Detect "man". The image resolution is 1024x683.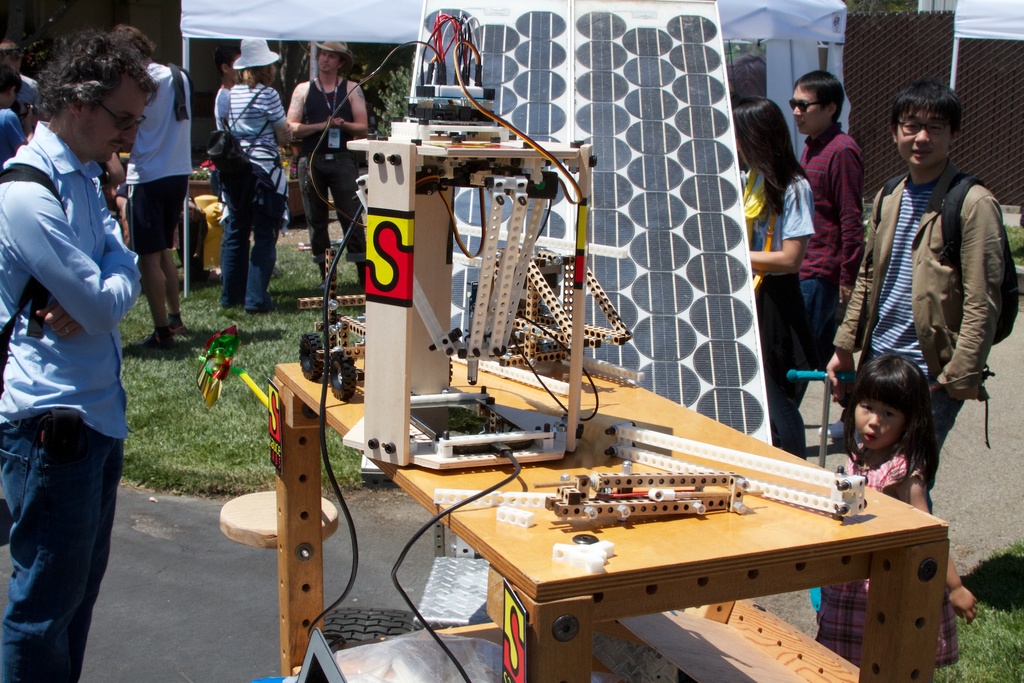
x1=859, y1=106, x2=1014, y2=516.
